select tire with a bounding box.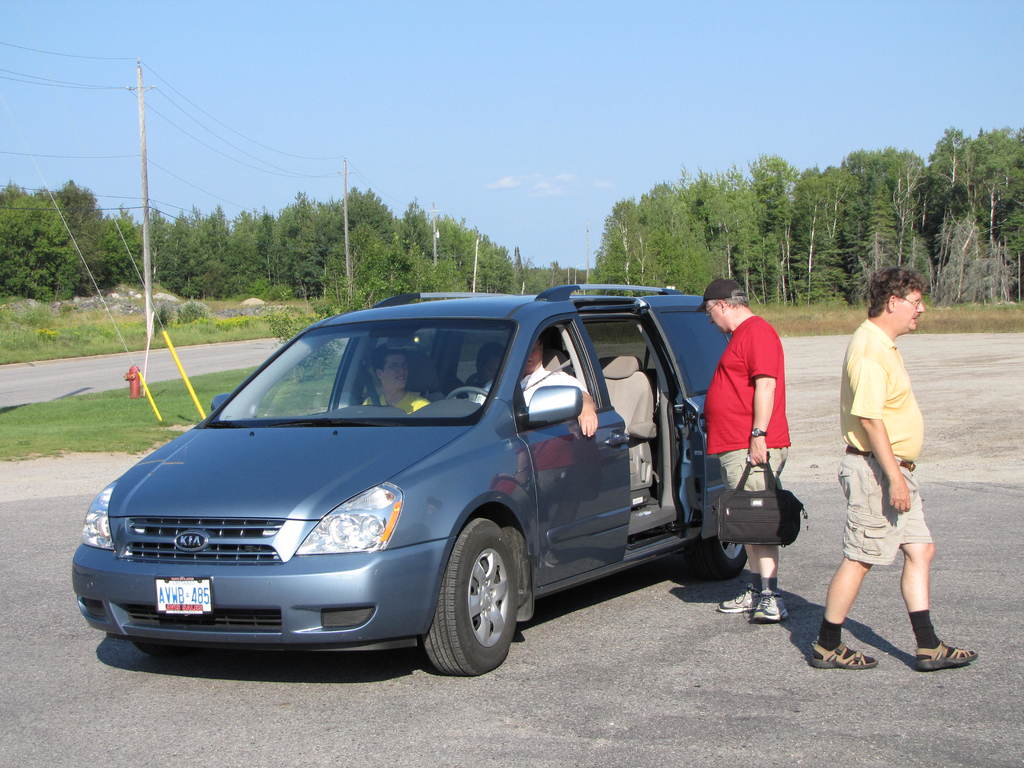
select_region(416, 523, 527, 681).
